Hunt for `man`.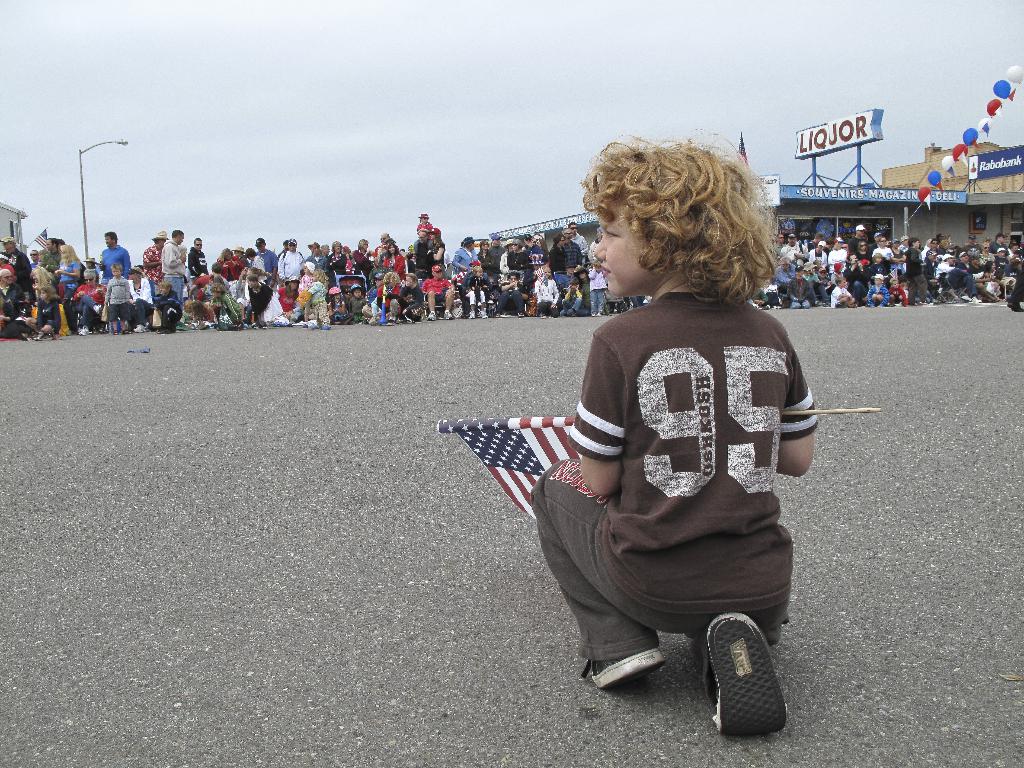
Hunted down at 561,228,583,269.
